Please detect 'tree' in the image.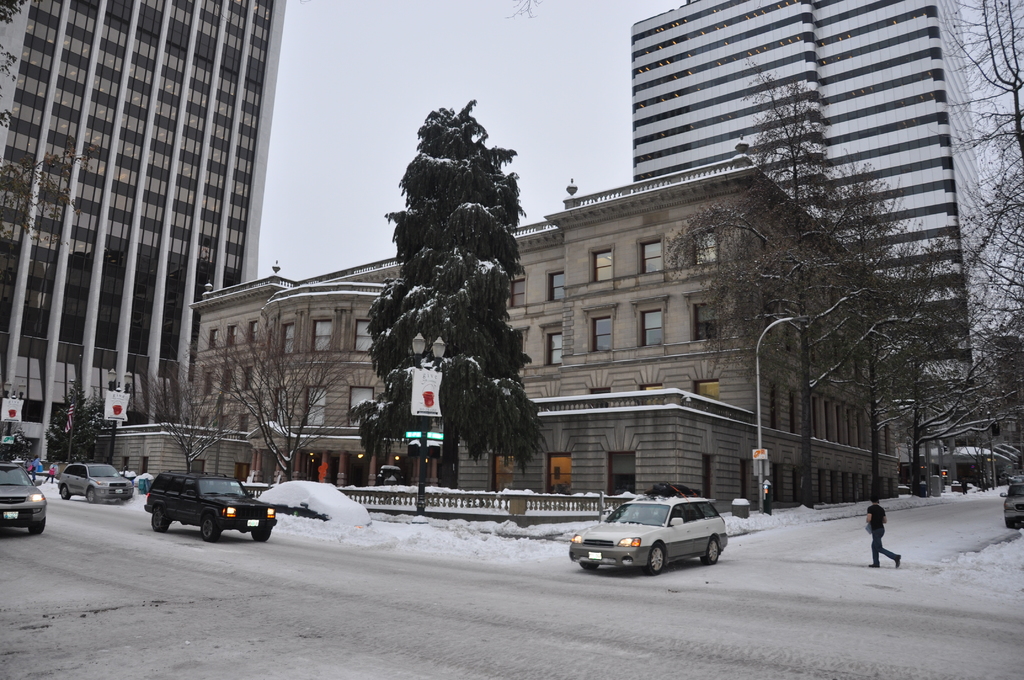
[830, 155, 938, 501].
